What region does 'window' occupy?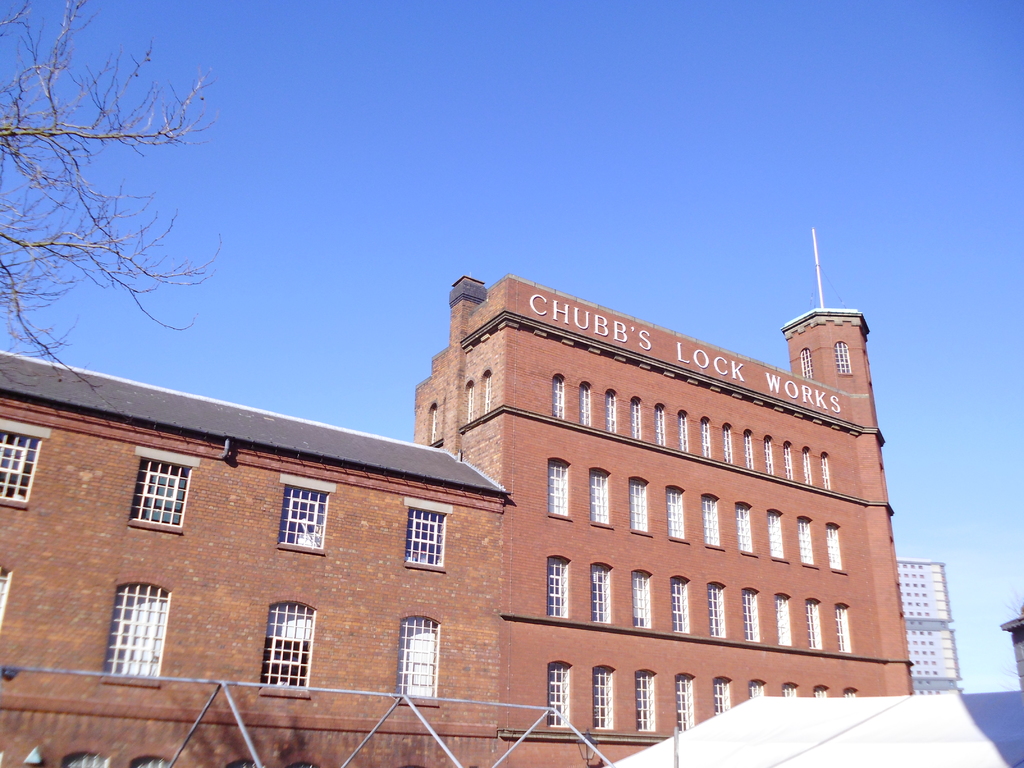
<bbox>579, 385, 592, 428</bbox>.
